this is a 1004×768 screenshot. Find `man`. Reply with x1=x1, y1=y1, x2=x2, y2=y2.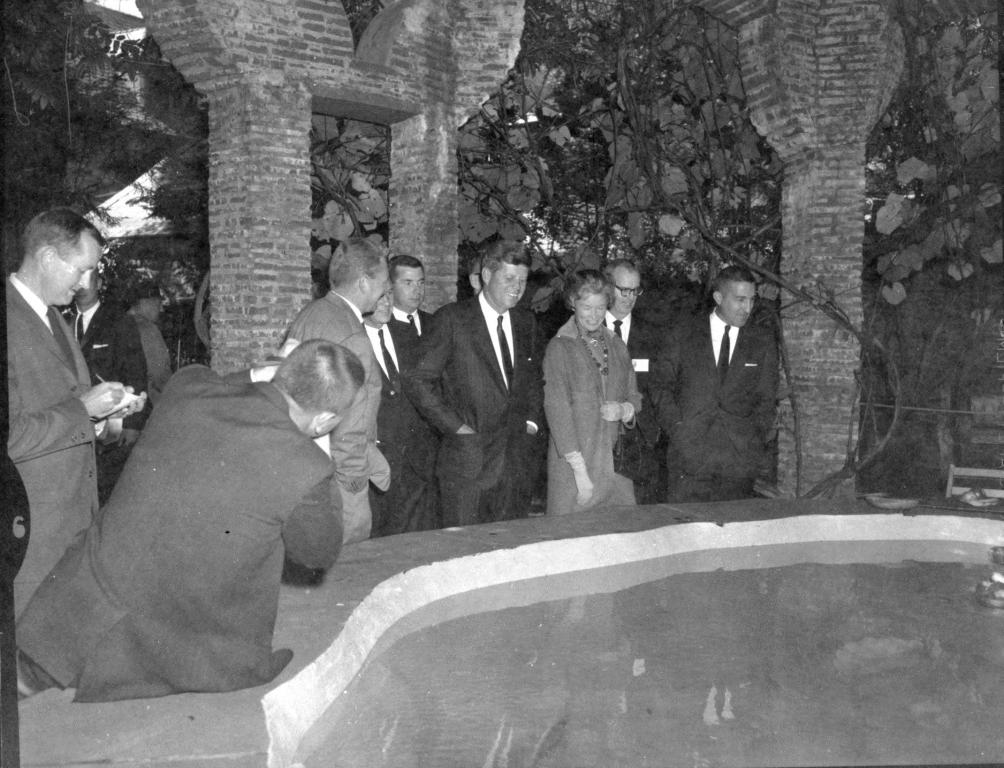
x1=399, y1=241, x2=557, y2=529.
